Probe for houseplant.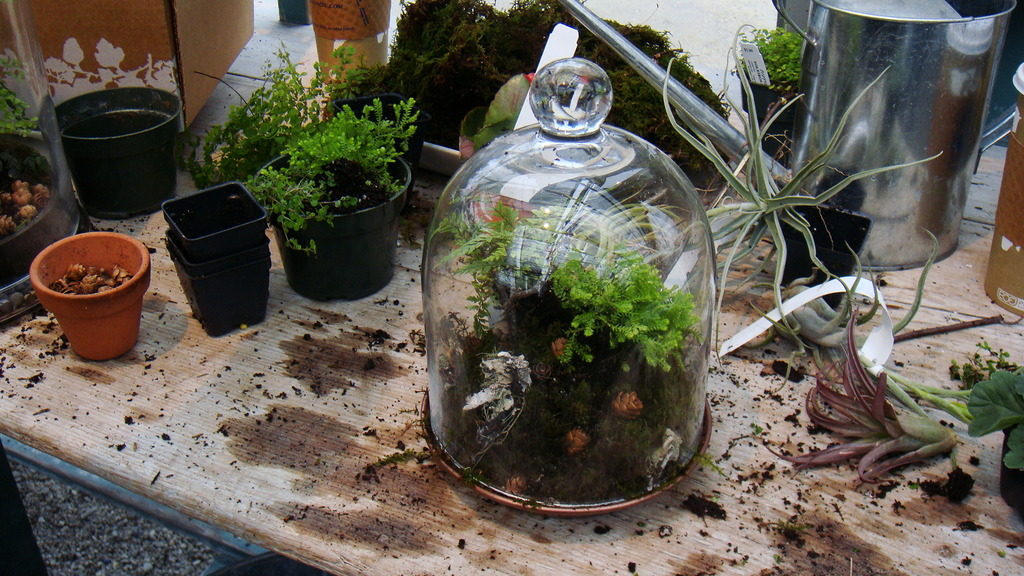
Probe result: (33, 222, 152, 356).
